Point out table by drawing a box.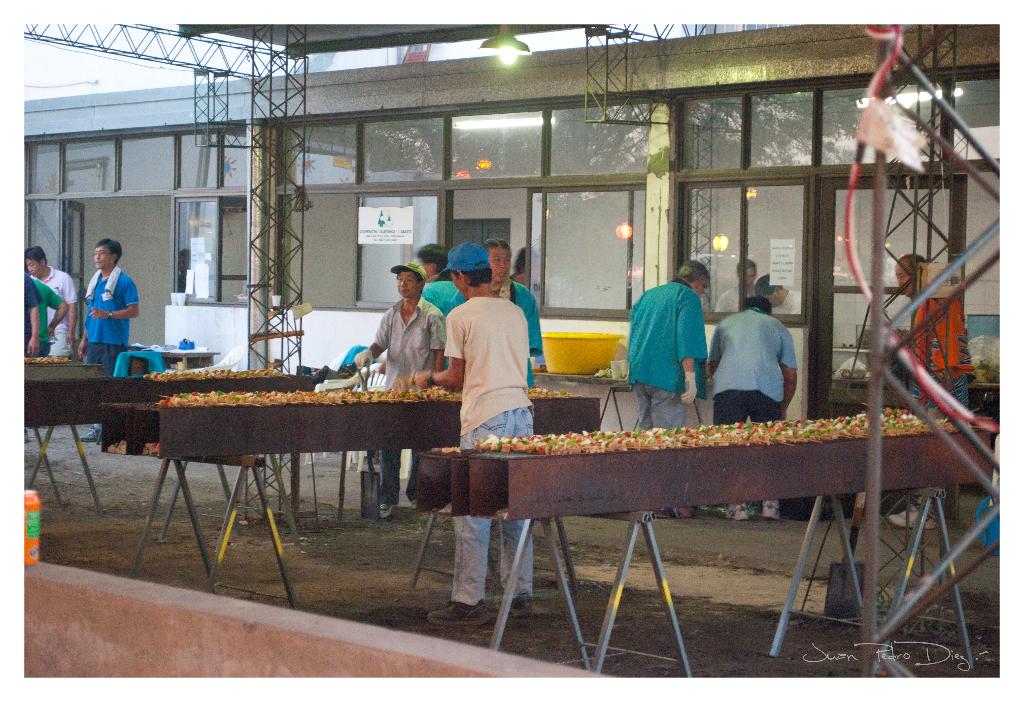
404,400,976,665.
